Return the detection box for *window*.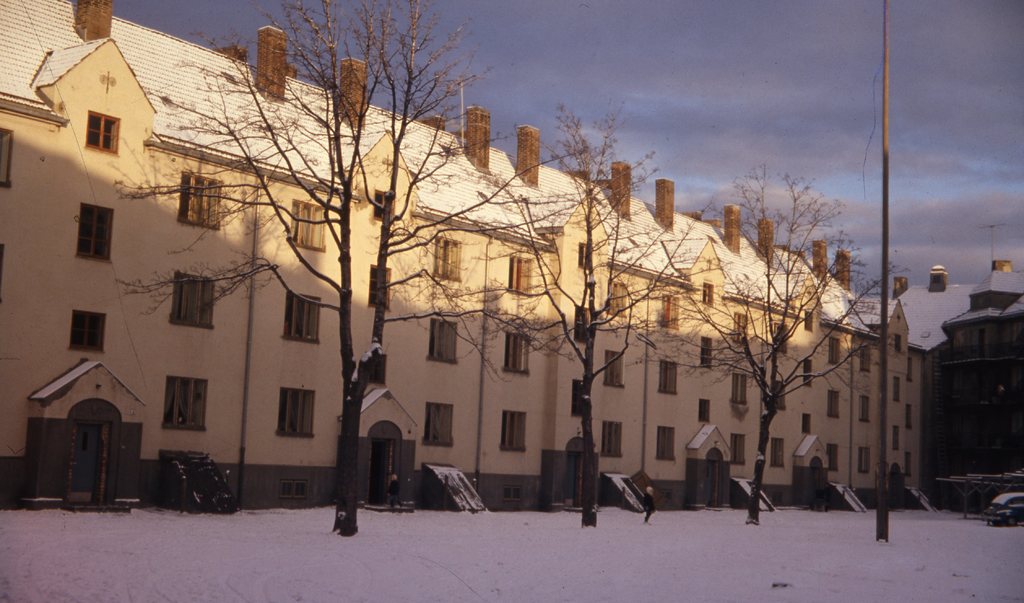
{"x1": 598, "y1": 422, "x2": 626, "y2": 456}.
